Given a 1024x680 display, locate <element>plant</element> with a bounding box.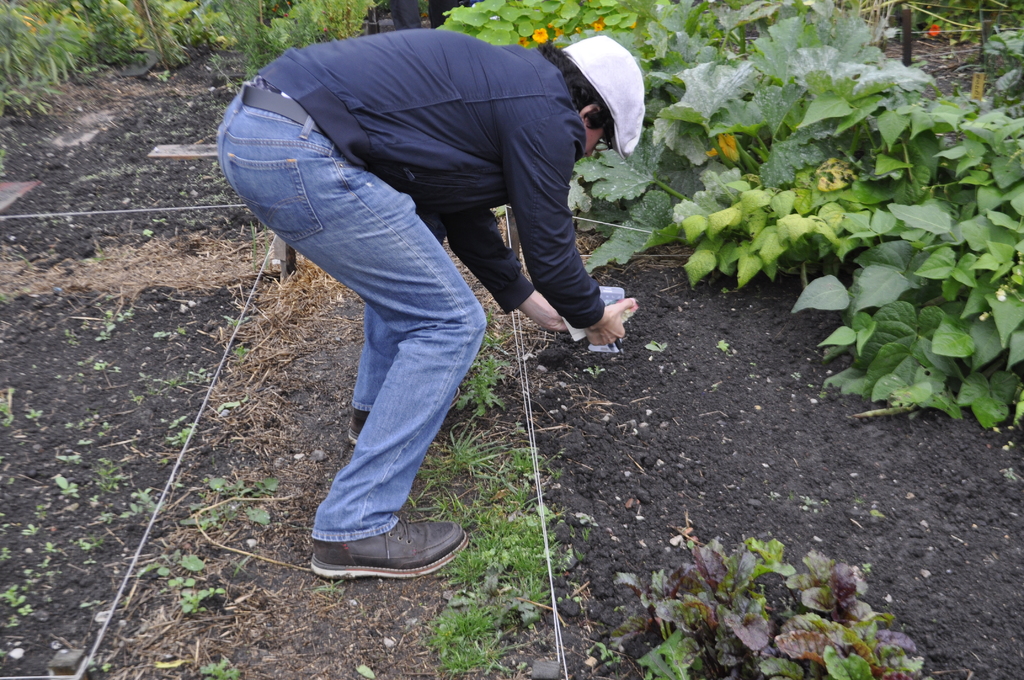
Located: 204, 661, 239, 679.
